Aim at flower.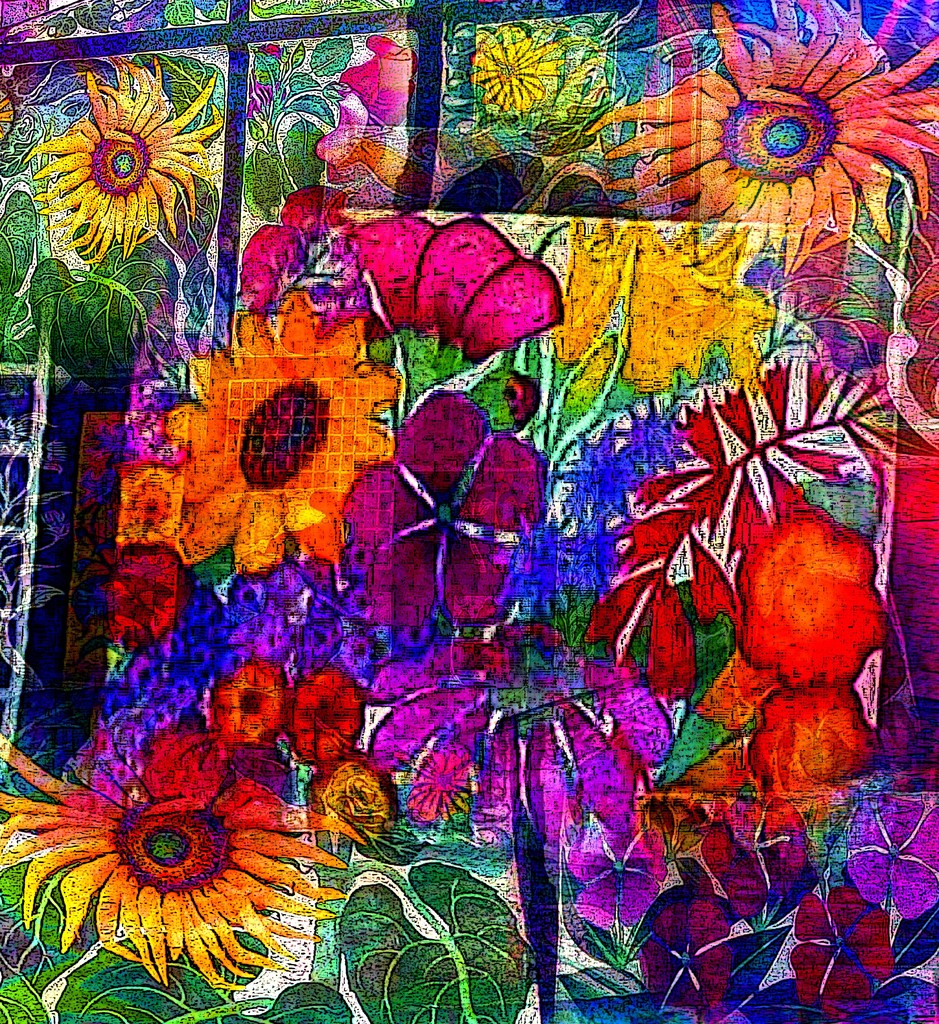
Aimed at <box>204,655,288,737</box>.
